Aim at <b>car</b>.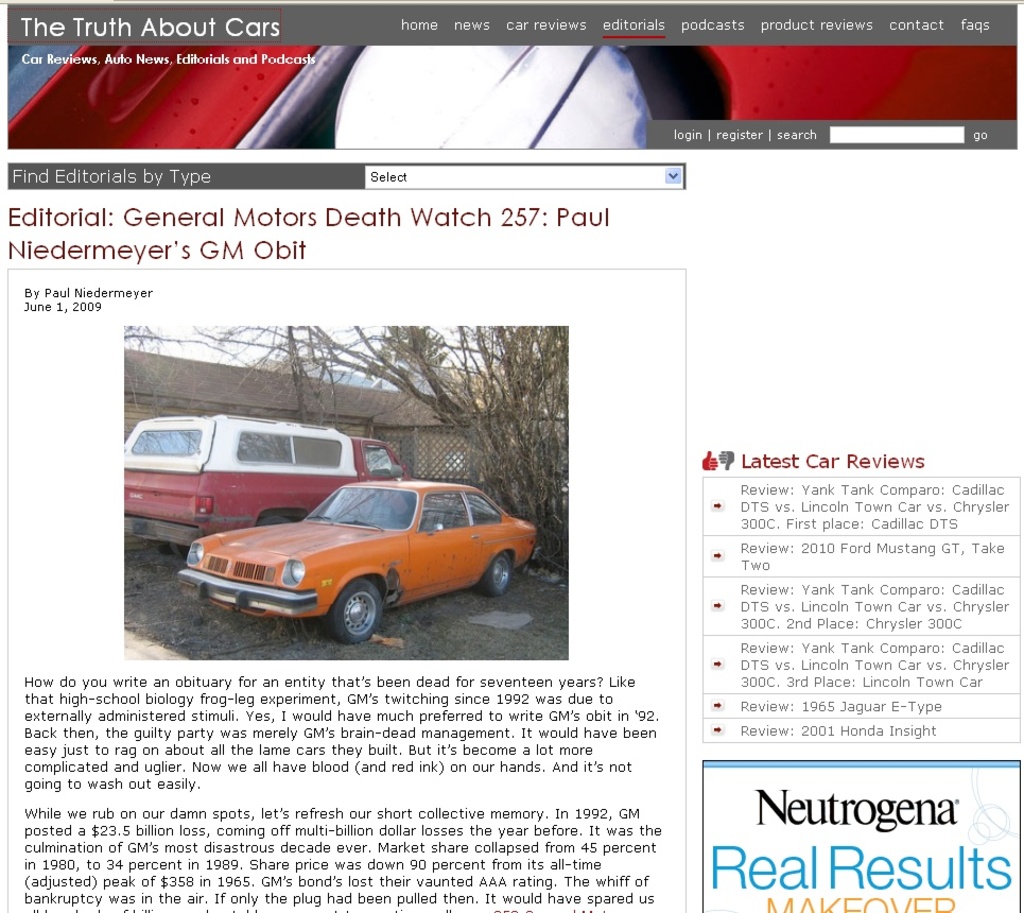
Aimed at (118,415,404,557).
